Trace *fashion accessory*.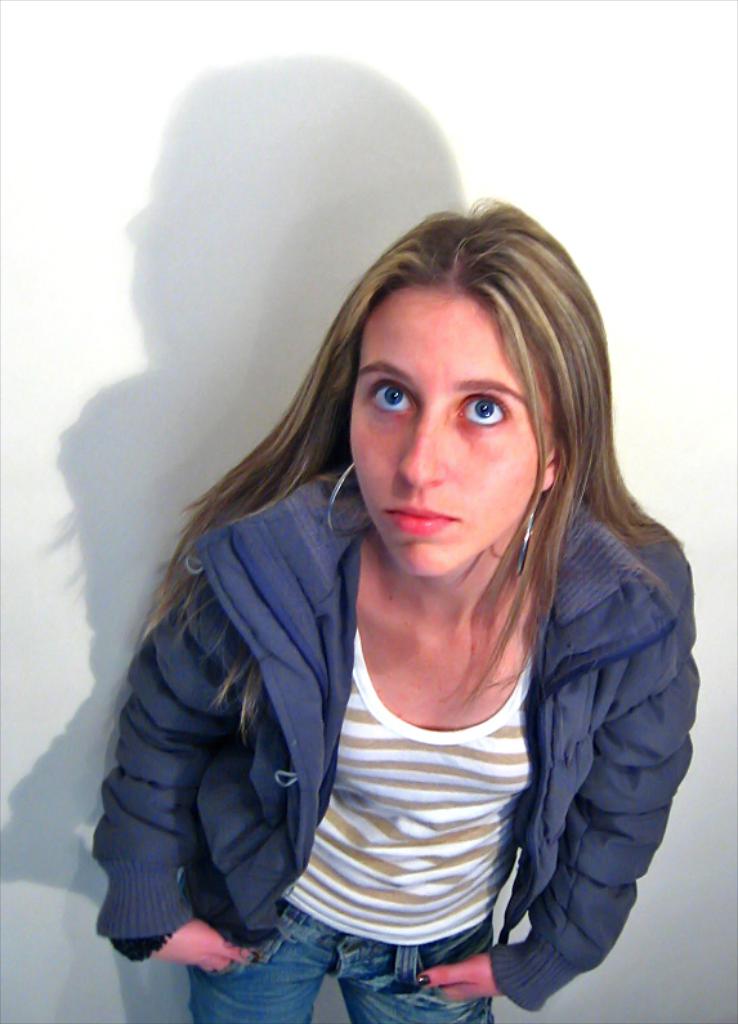
Traced to region(519, 495, 541, 572).
